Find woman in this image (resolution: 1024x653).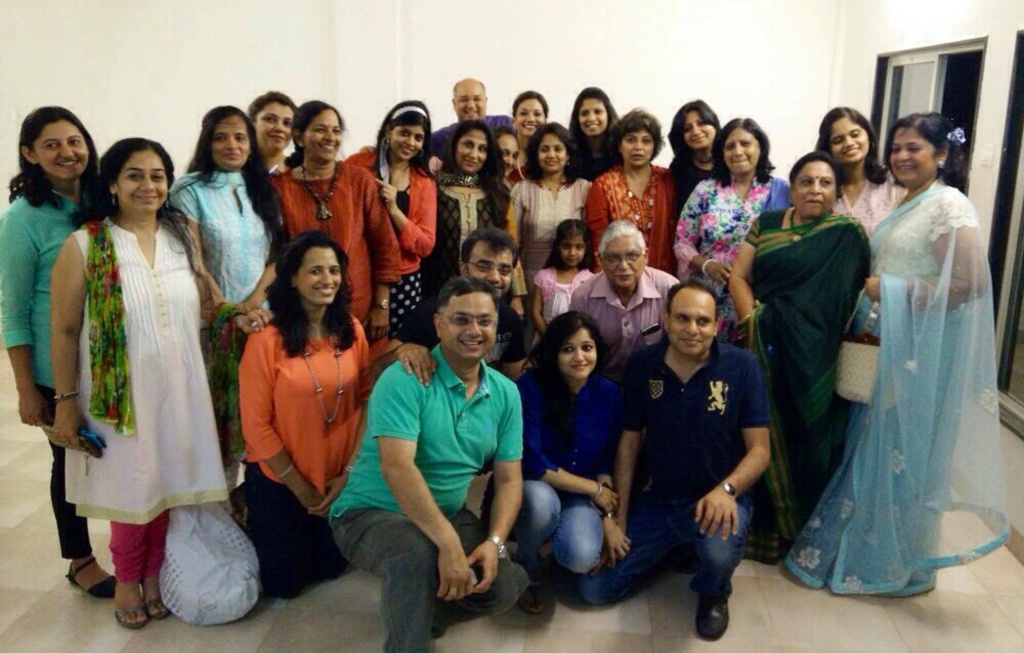
select_region(673, 122, 790, 332).
